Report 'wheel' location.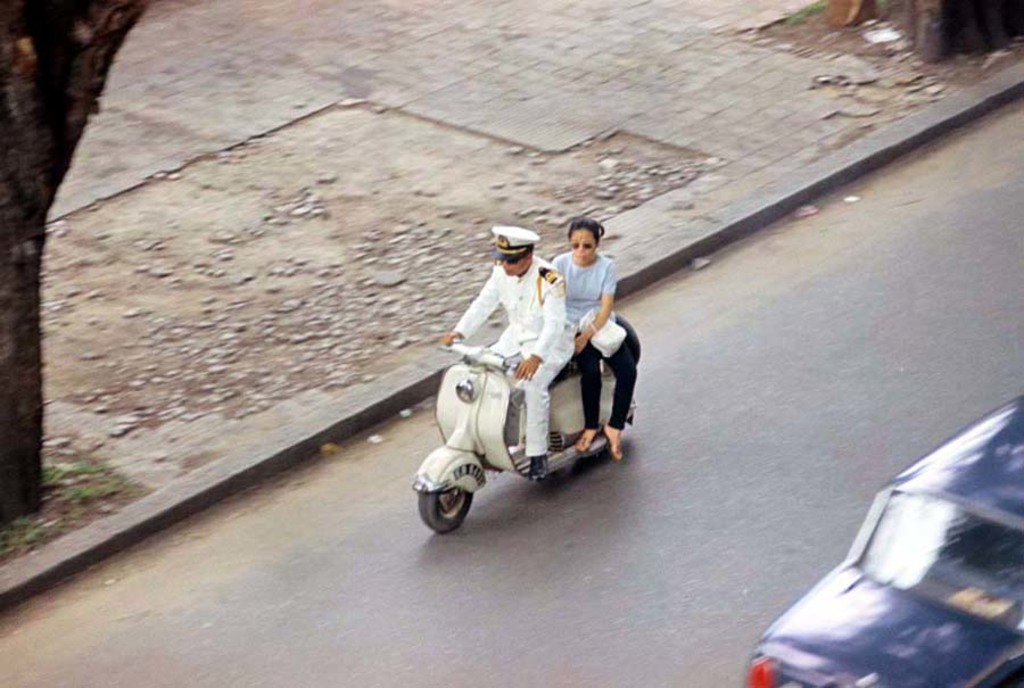
Report: {"left": 407, "top": 464, "right": 480, "bottom": 544}.
